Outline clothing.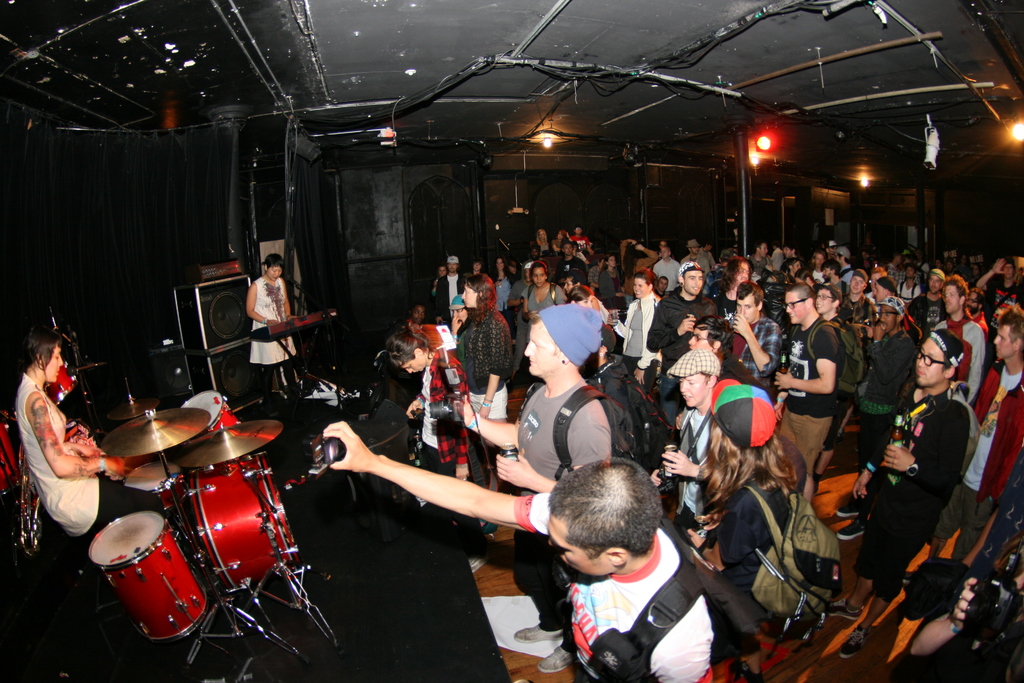
Outline: locate(851, 393, 974, 598).
